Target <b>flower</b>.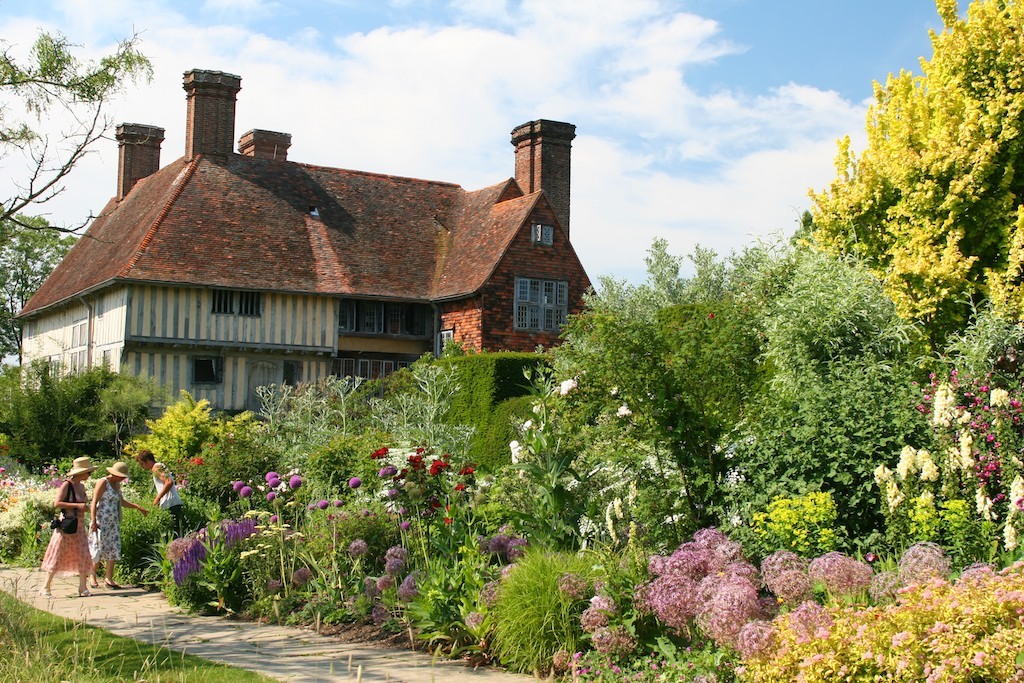
Target region: (x1=265, y1=492, x2=274, y2=500).
